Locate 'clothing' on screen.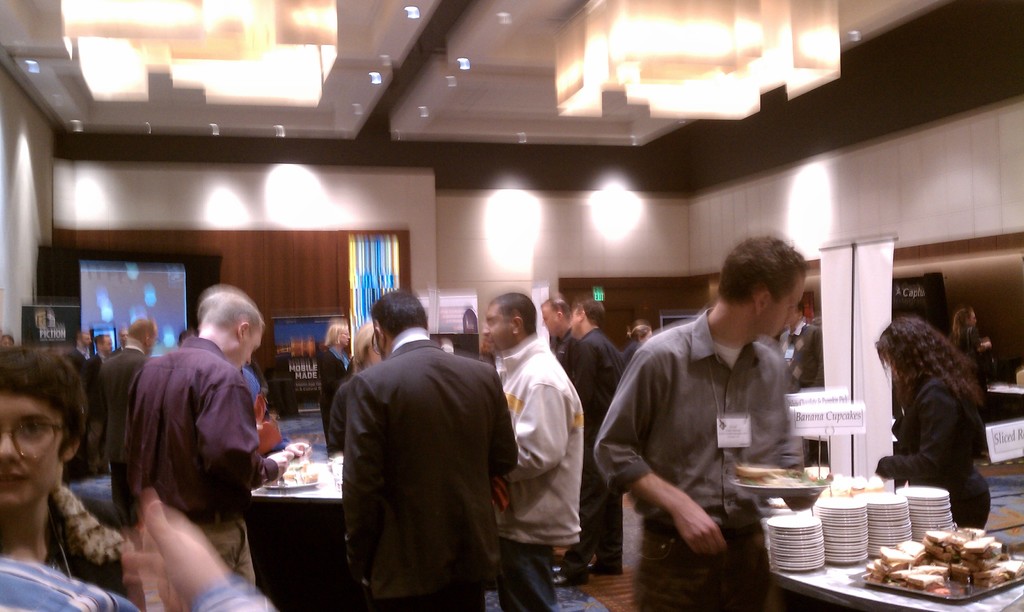
On screen at {"left": 102, "top": 339, "right": 151, "bottom": 532}.
